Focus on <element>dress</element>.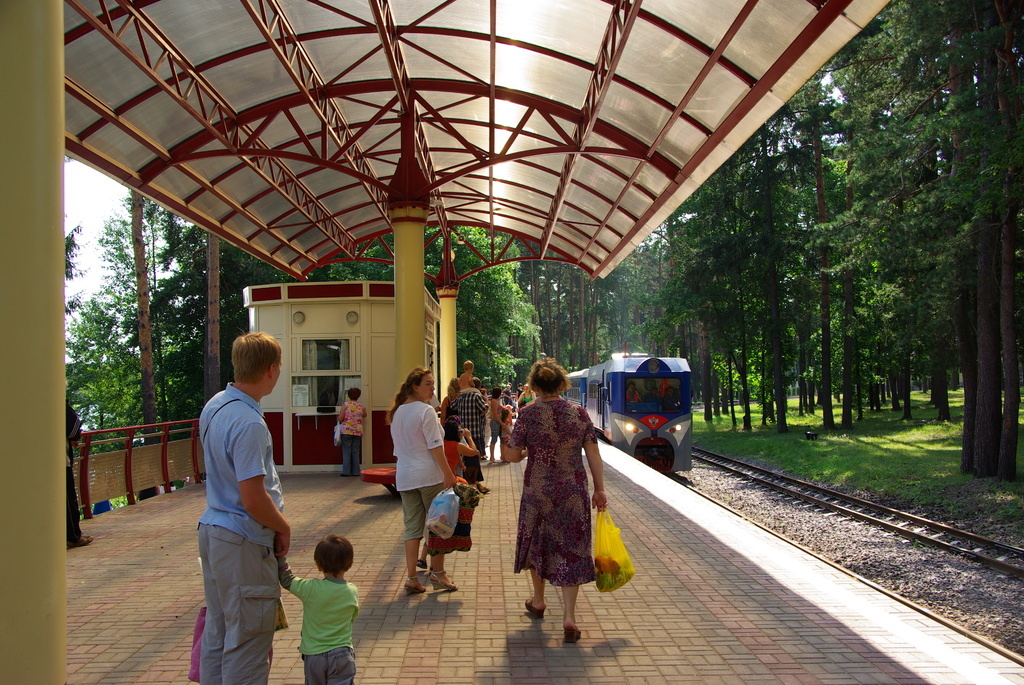
Focused at bbox=[504, 404, 605, 588].
